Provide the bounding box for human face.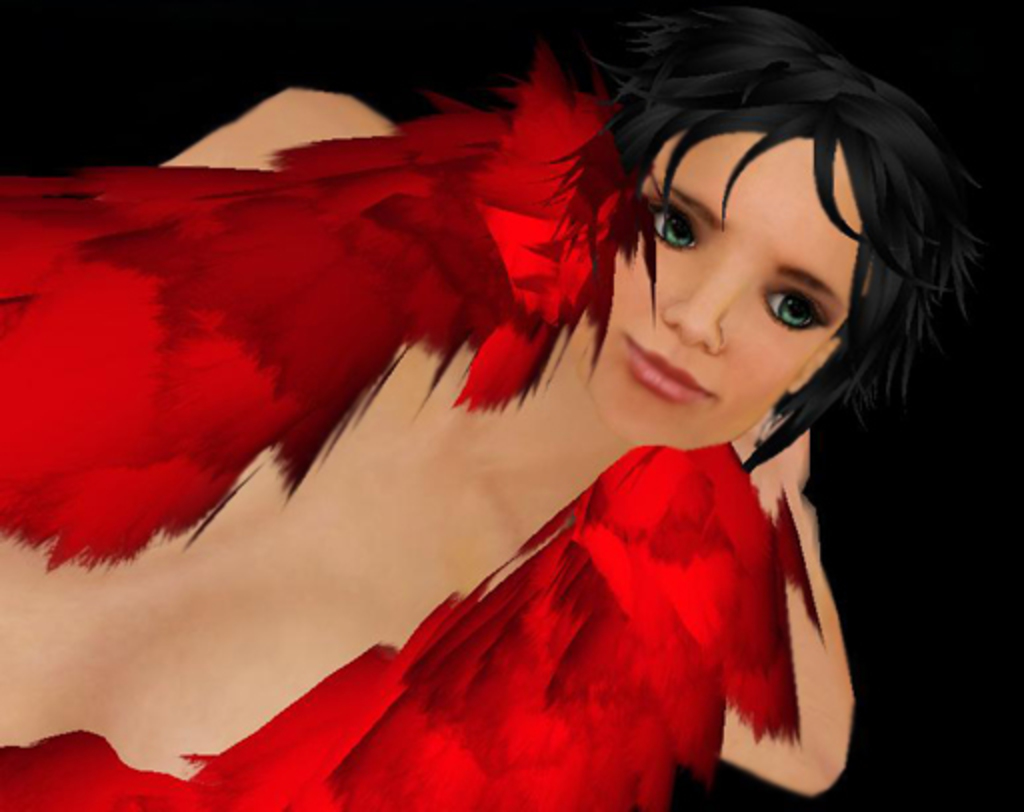
x1=570 y1=140 x2=866 y2=438.
